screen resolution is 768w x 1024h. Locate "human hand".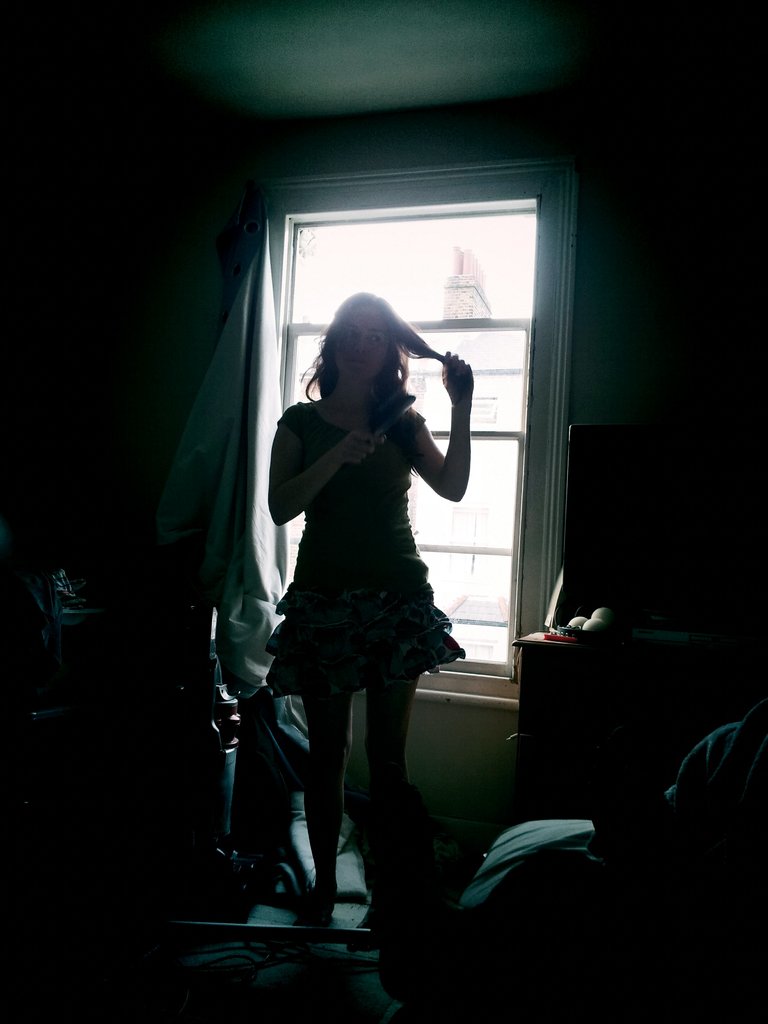
(left=442, top=349, right=473, bottom=398).
